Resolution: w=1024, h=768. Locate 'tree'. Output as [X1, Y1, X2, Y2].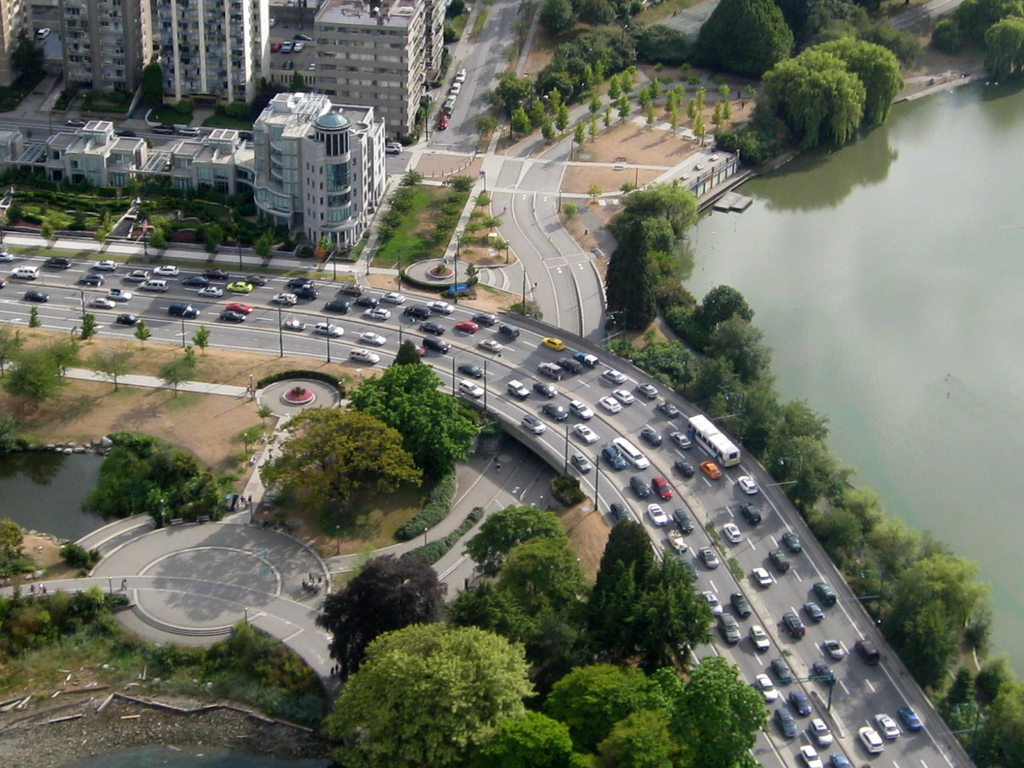
[664, 90, 675, 116].
